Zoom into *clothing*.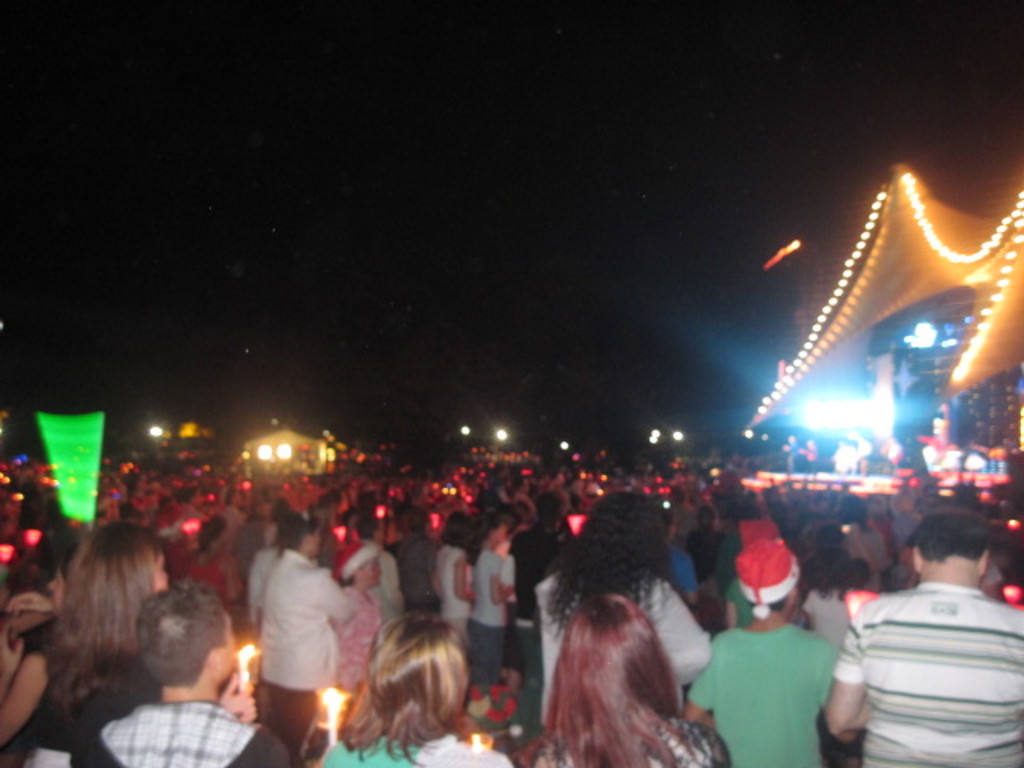
Zoom target: <region>544, 562, 698, 712</region>.
